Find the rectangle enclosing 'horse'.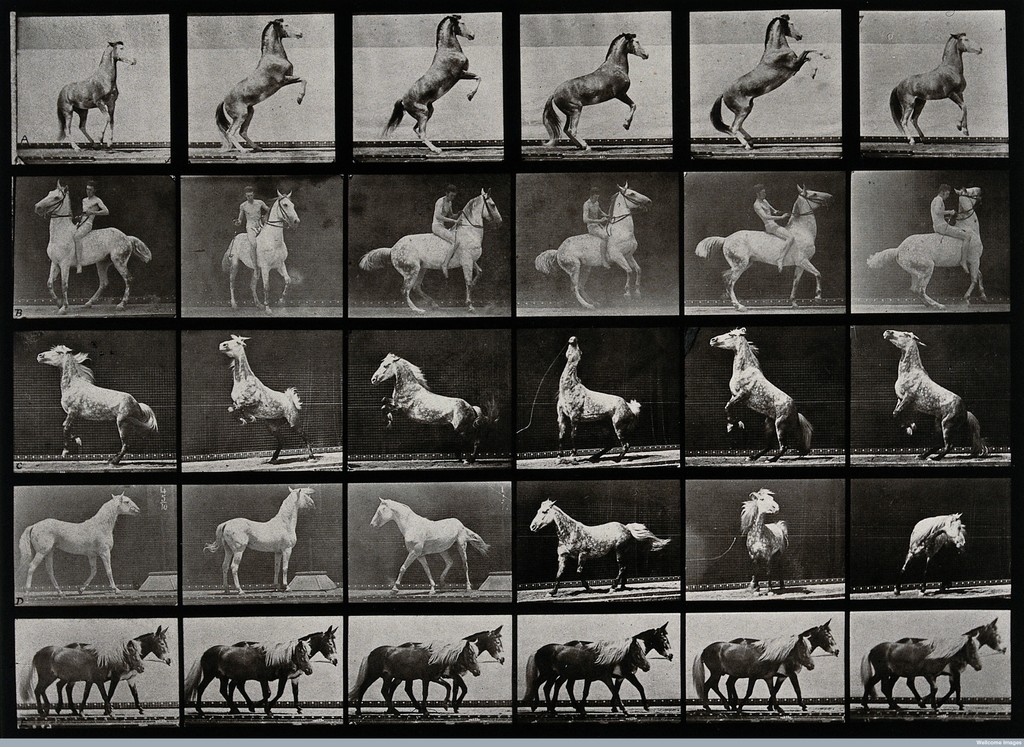
box=[705, 325, 817, 464].
